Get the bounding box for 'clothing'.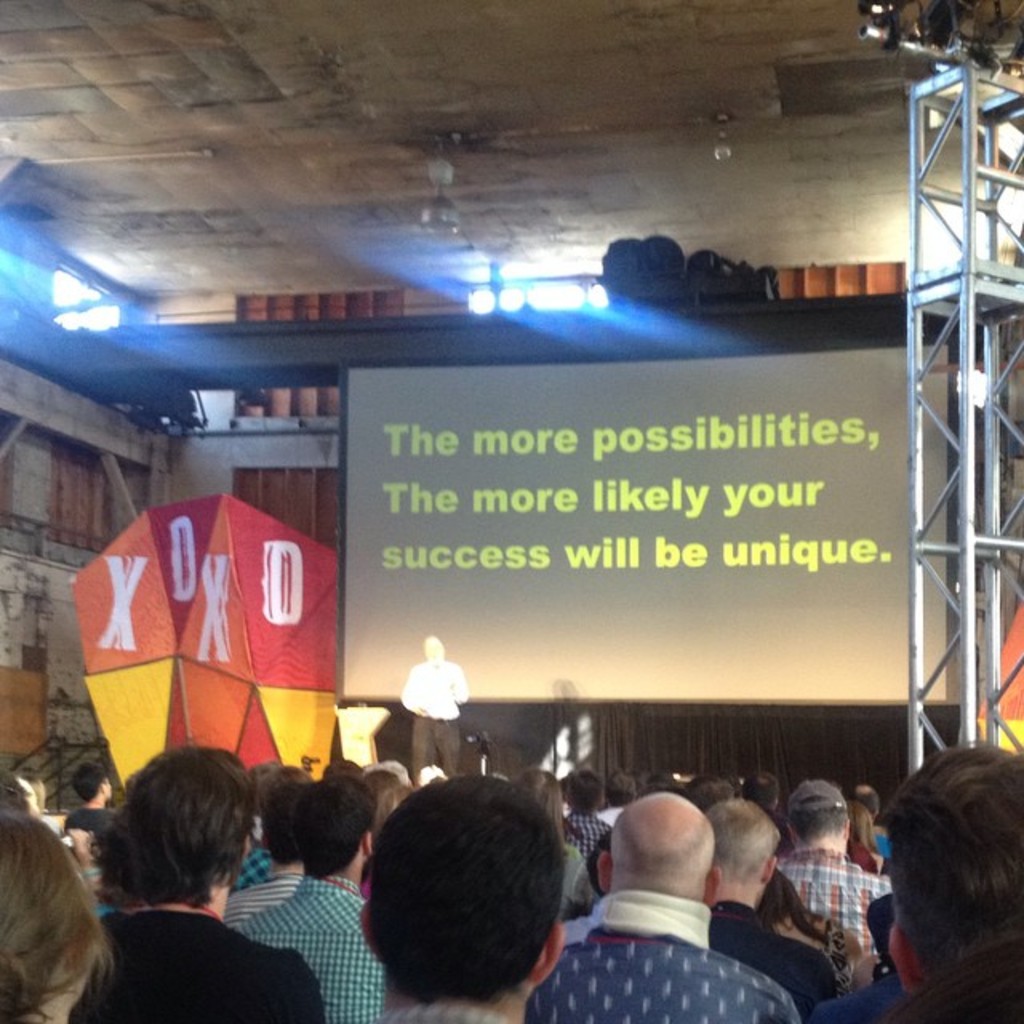
[821,922,854,1002].
